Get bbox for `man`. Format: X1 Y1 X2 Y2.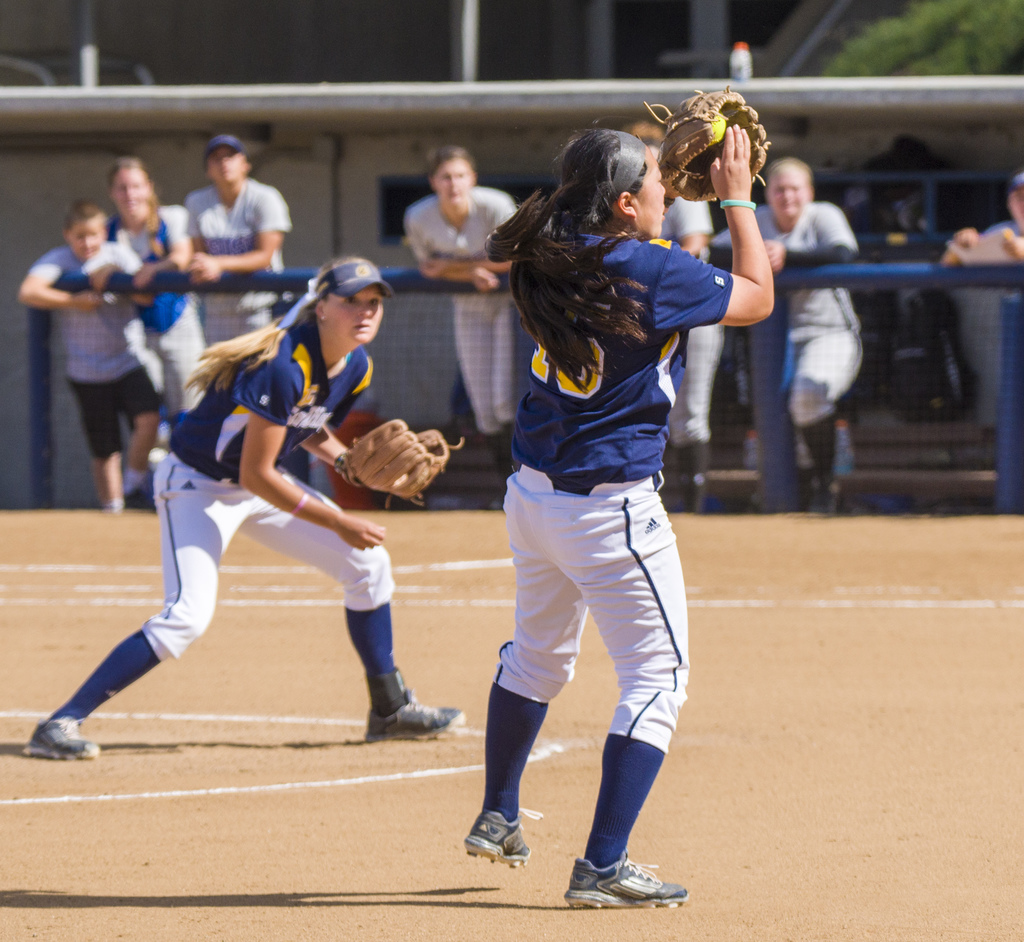
753 151 868 508.
